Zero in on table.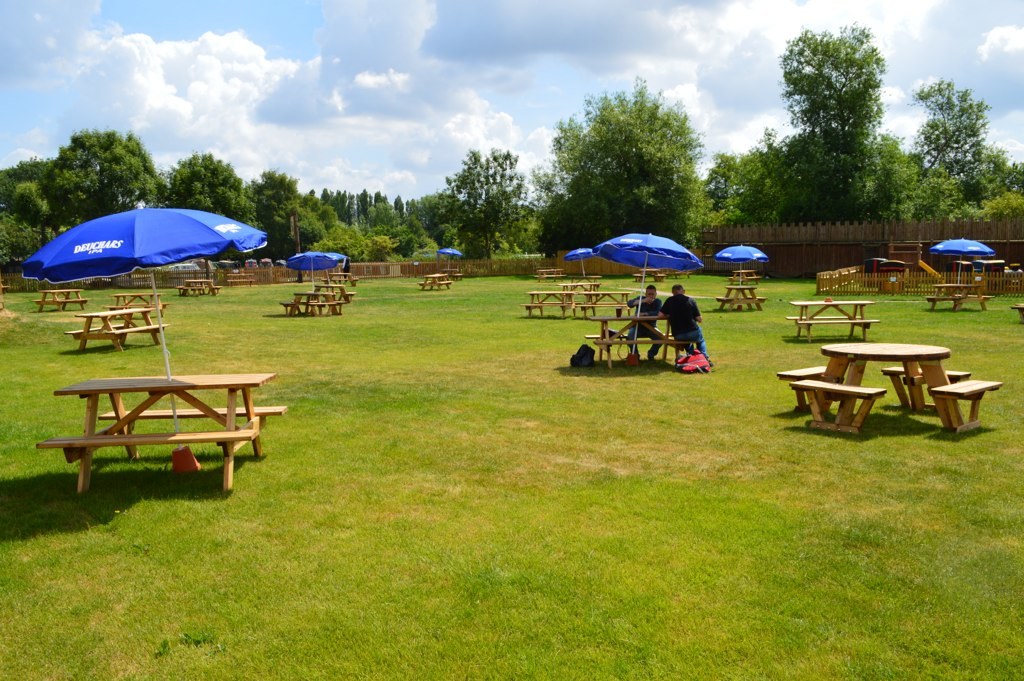
Zeroed in: <box>35,288,80,311</box>.
